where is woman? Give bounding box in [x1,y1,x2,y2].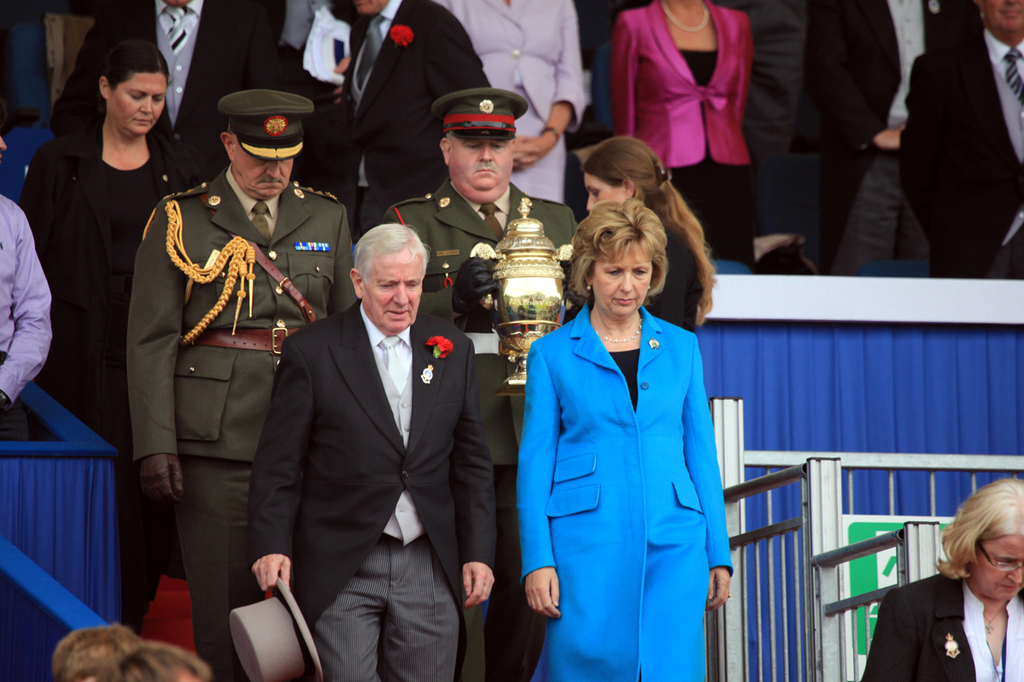
[501,196,729,681].
